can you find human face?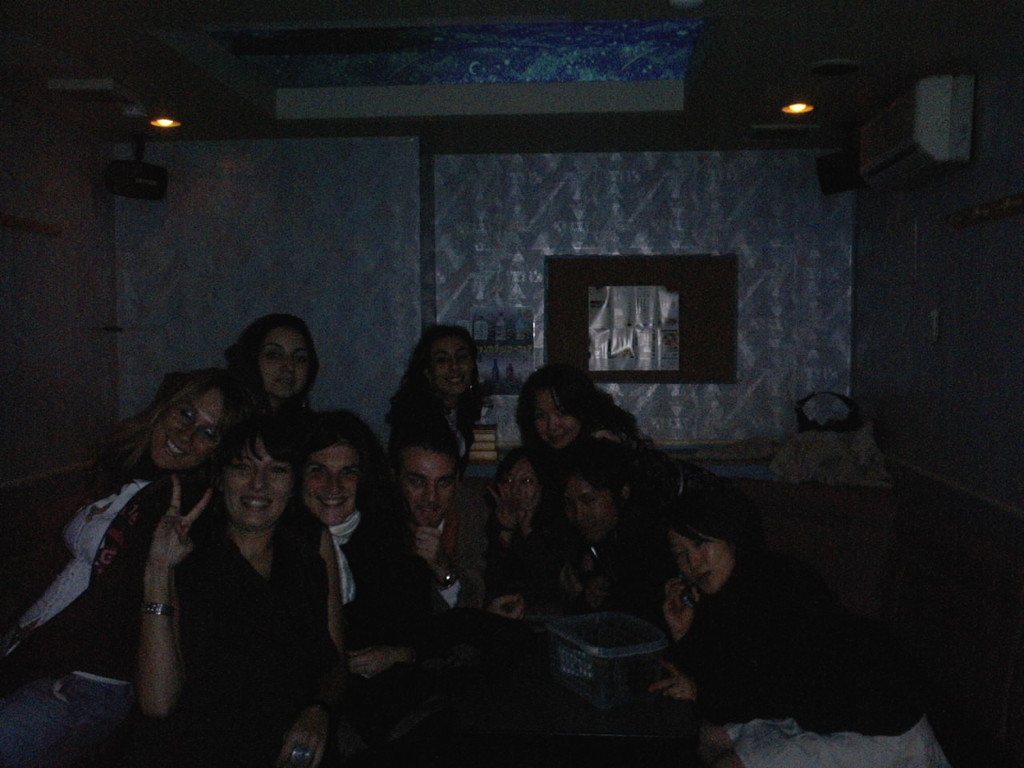
Yes, bounding box: crop(534, 389, 575, 447).
